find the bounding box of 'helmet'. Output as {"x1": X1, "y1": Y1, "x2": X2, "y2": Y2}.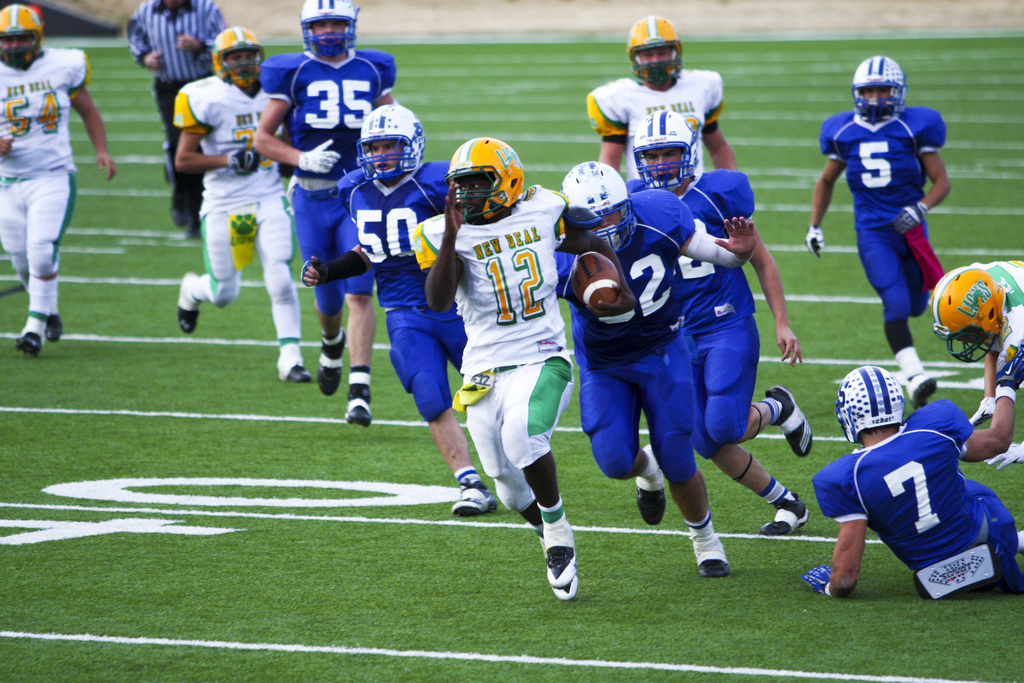
{"x1": 0, "y1": 4, "x2": 44, "y2": 72}.
